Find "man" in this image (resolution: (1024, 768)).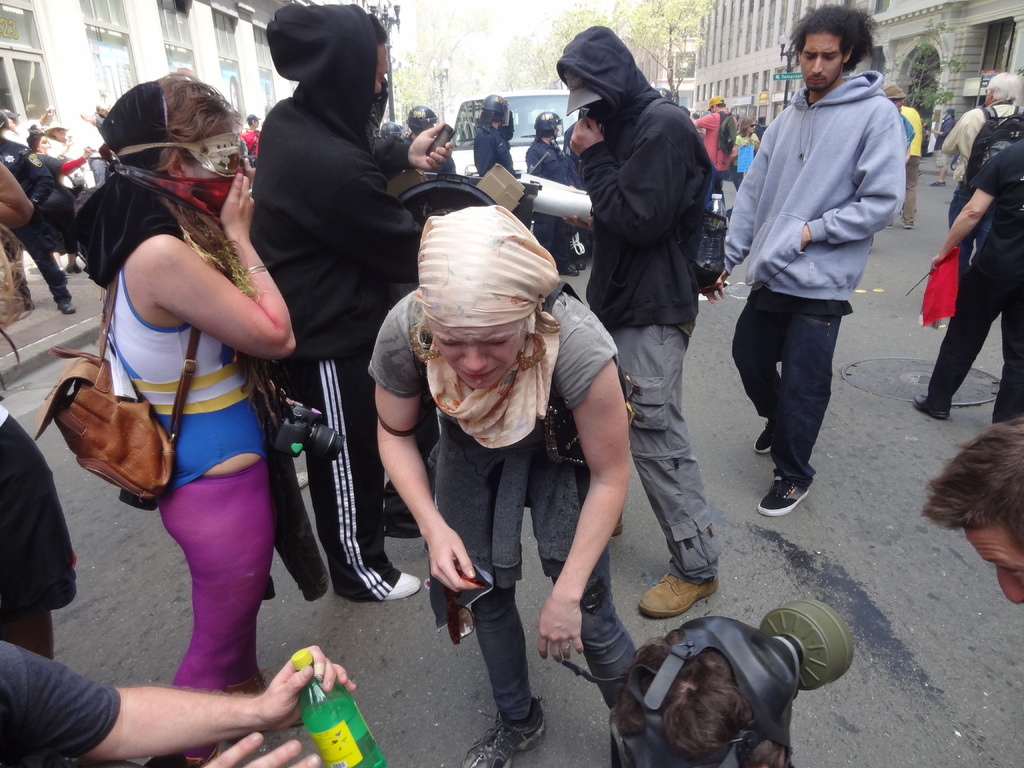
box=[552, 28, 721, 616].
